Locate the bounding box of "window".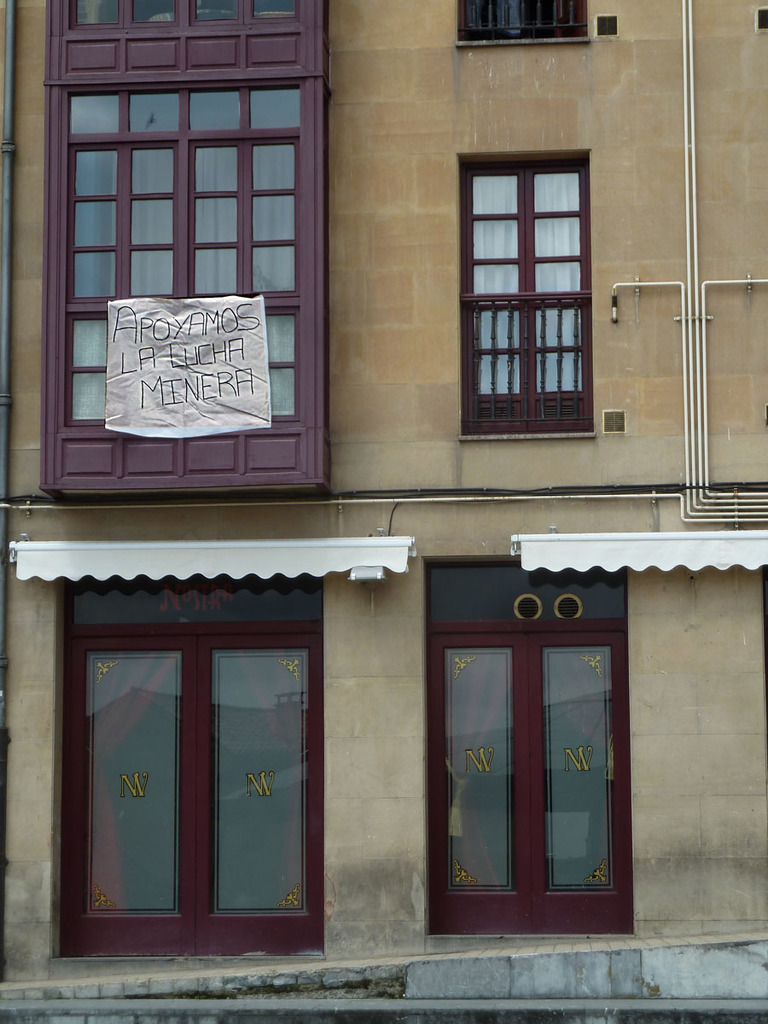
Bounding box: select_region(46, 4, 342, 501).
